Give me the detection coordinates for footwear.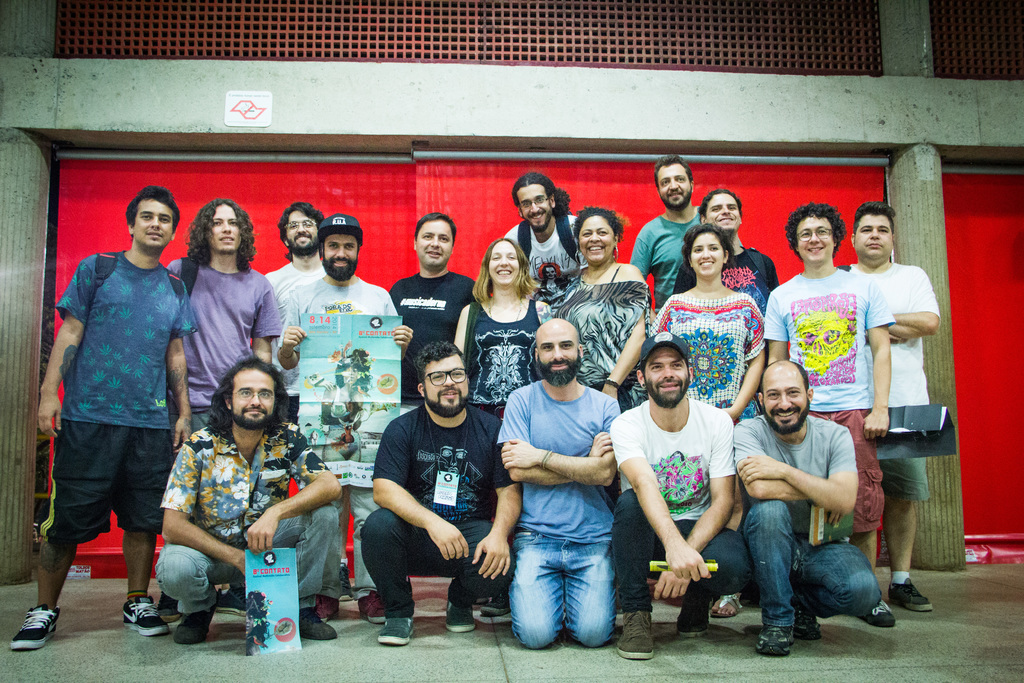
bbox=(798, 607, 822, 639).
